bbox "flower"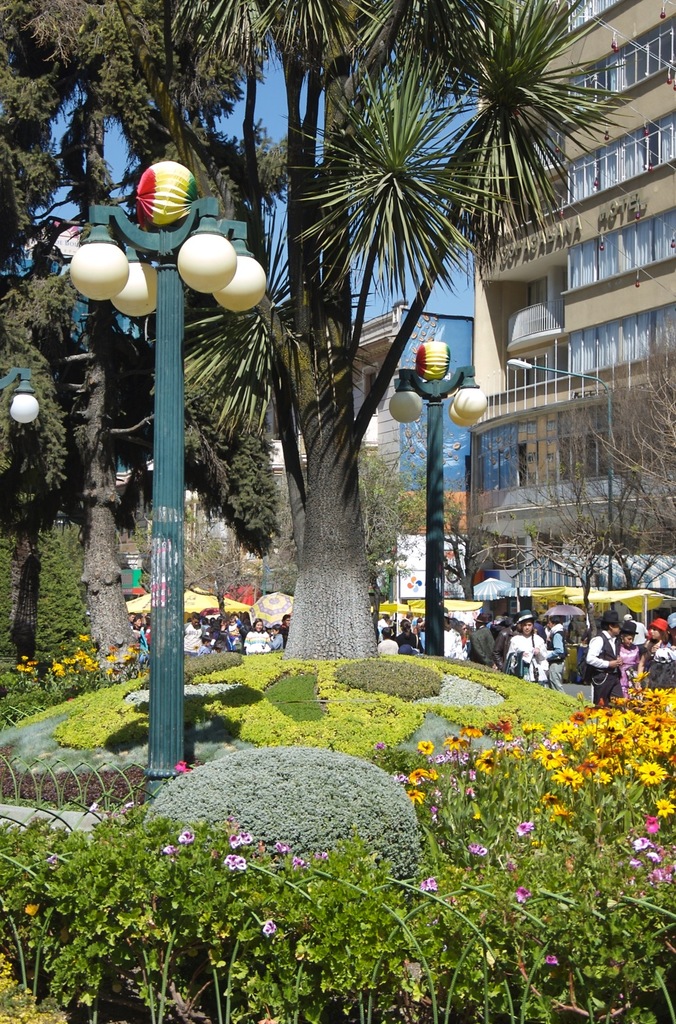
bbox=[292, 858, 306, 868]
